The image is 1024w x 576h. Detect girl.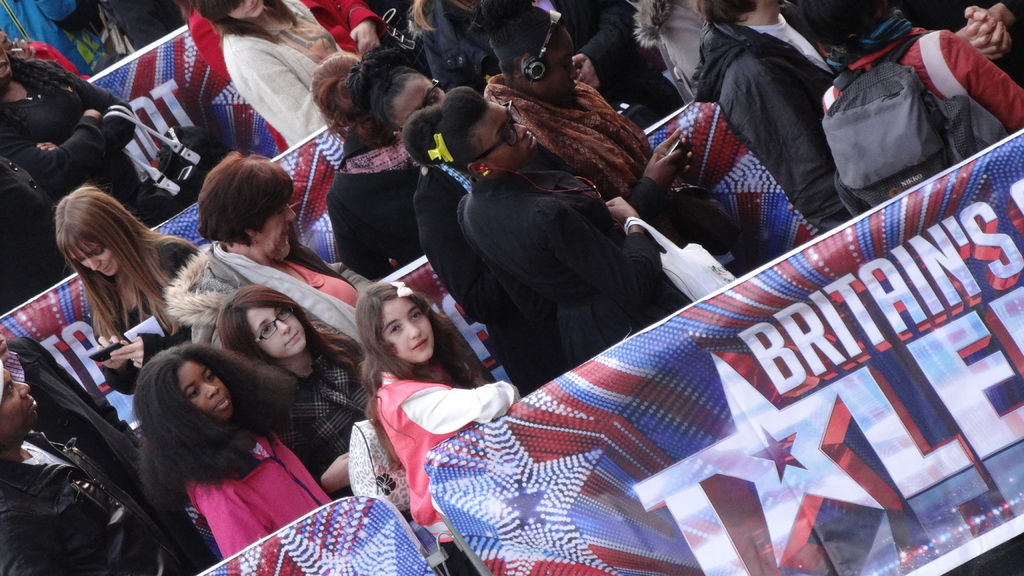
Detection: select_region(349, 38, 555, 413).
